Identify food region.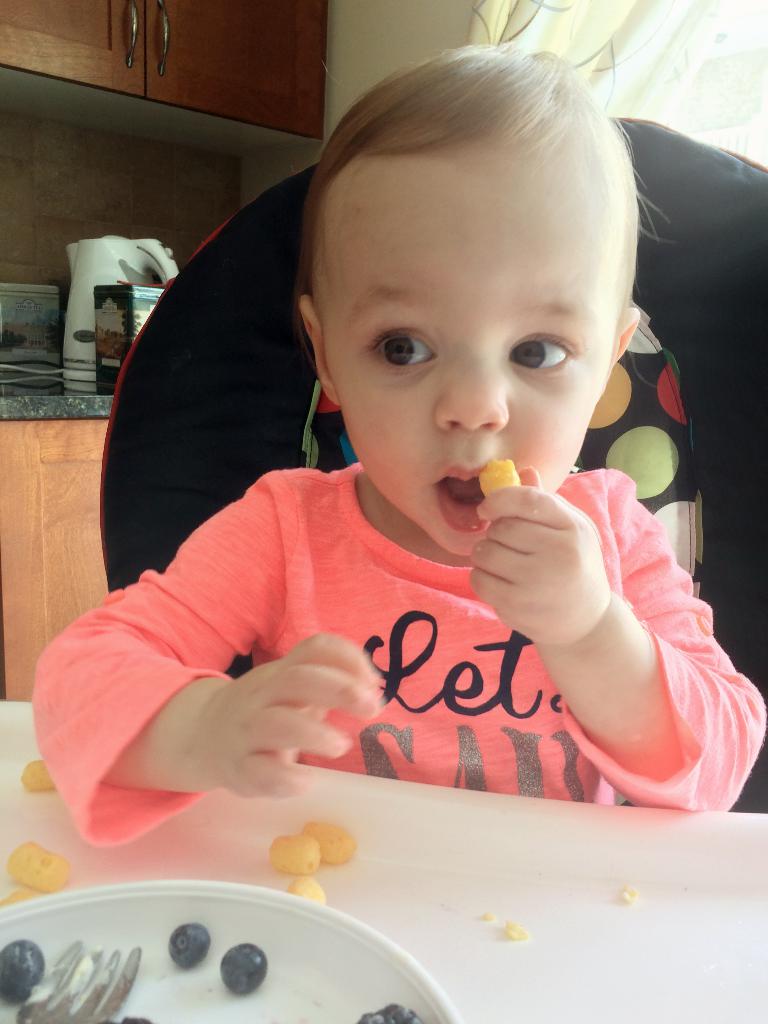
Region: bbox=(13, 843, 74, 888).
